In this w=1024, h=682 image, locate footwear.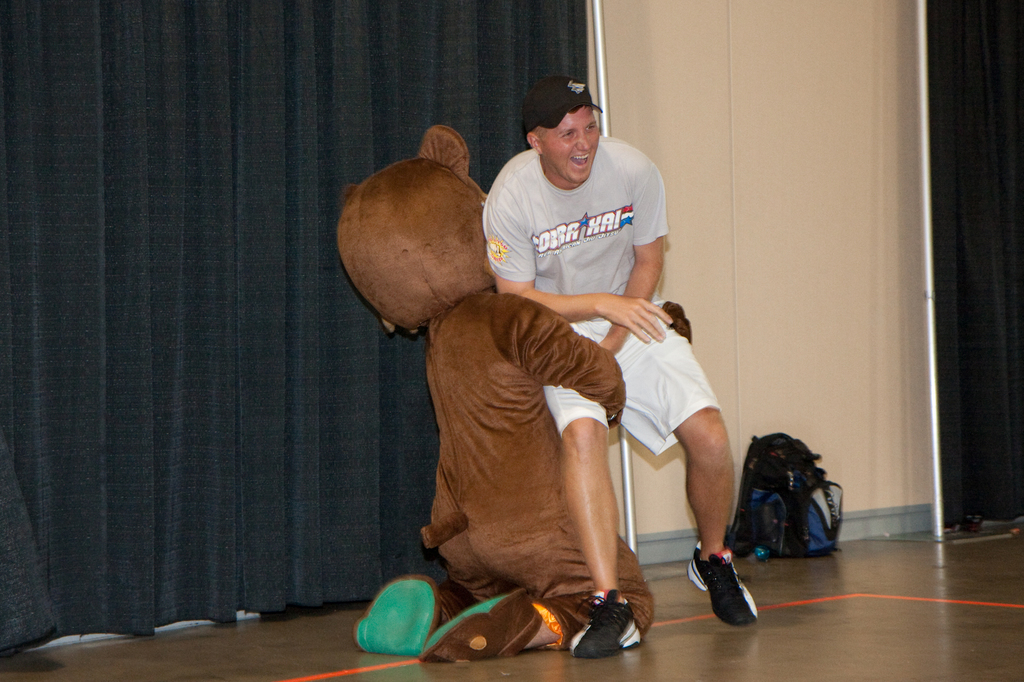
Bounding box: l=694, t=563, r=769, b=638.
